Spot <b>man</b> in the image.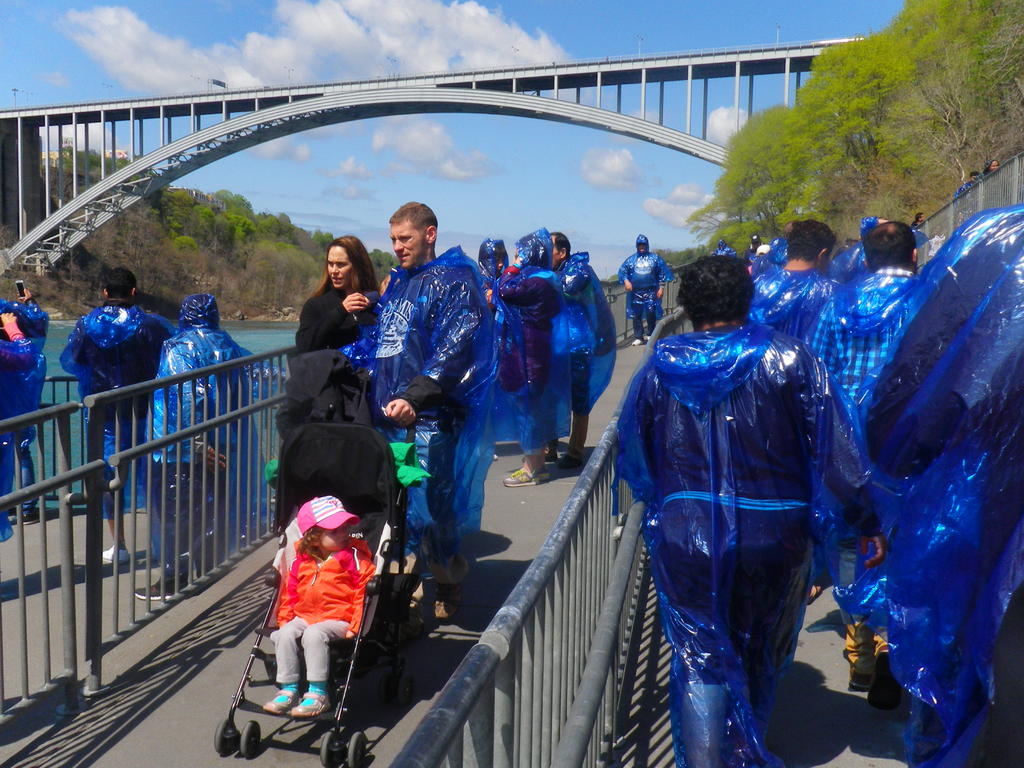
<b>man</b> found at pyautogui.locateOnScreen(954, 169, 980, 195).
